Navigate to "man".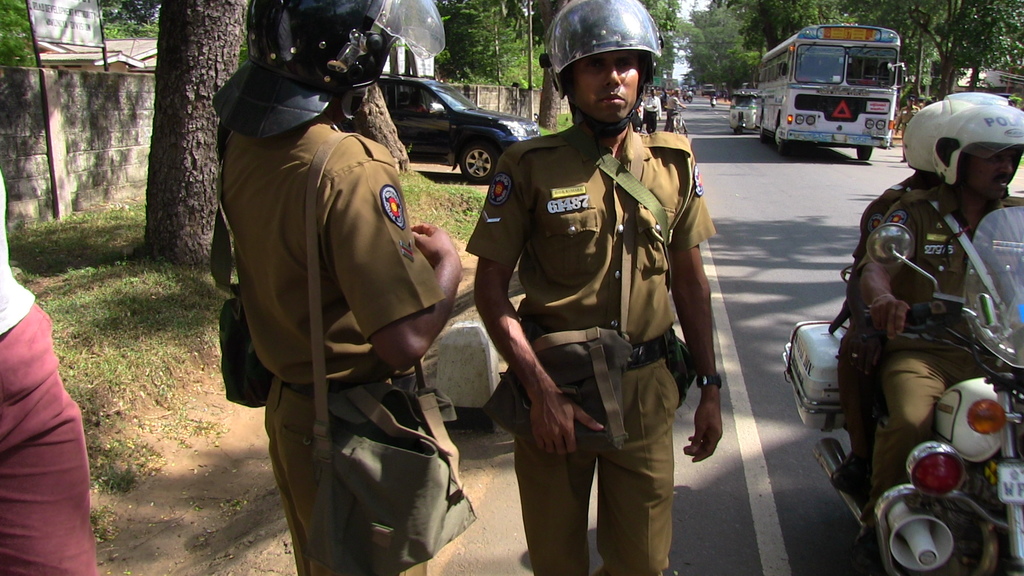
Navigation target: 831:99:1007:492.
